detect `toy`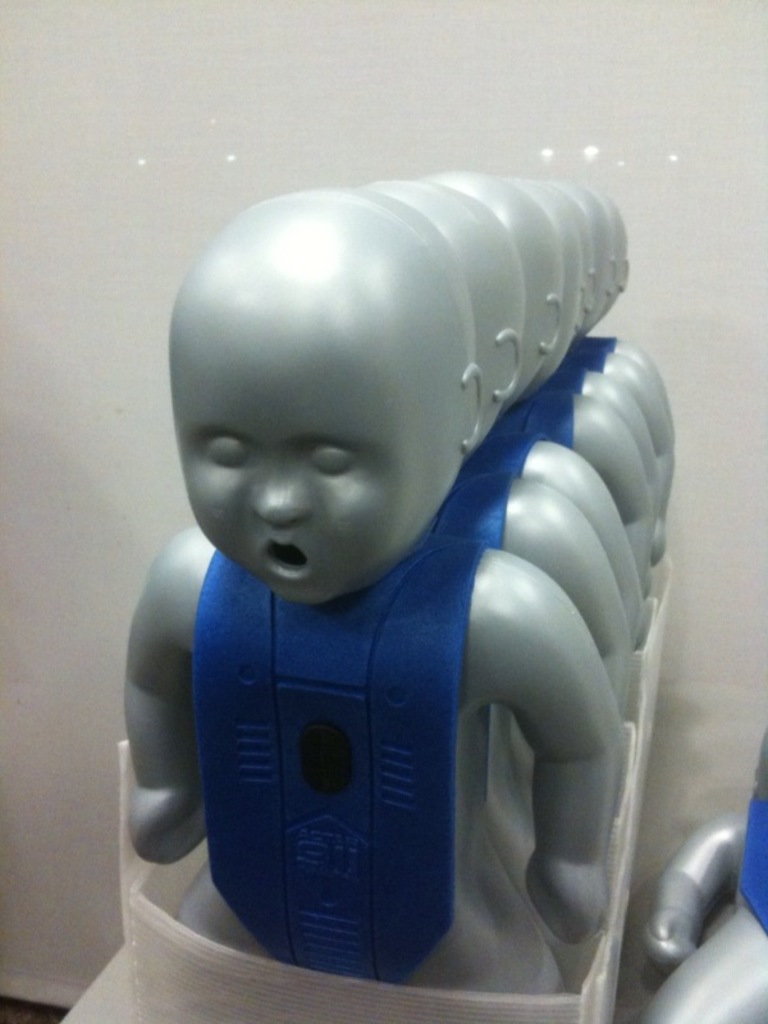
select_region(644, 731, 767, 1023)
